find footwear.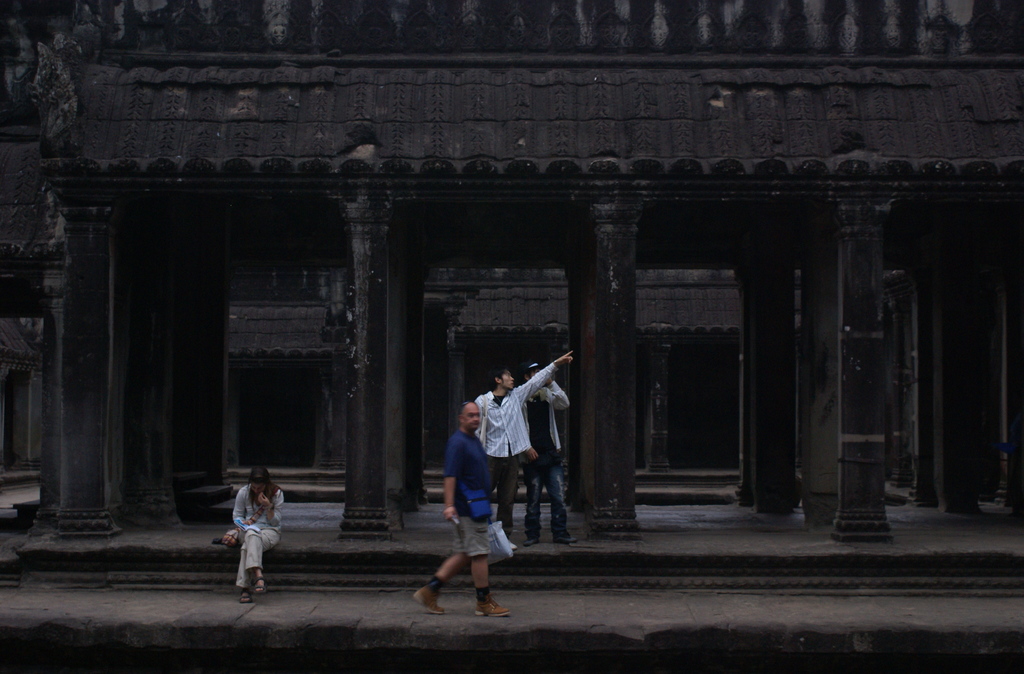
<box>234,588,257,610</box>.
